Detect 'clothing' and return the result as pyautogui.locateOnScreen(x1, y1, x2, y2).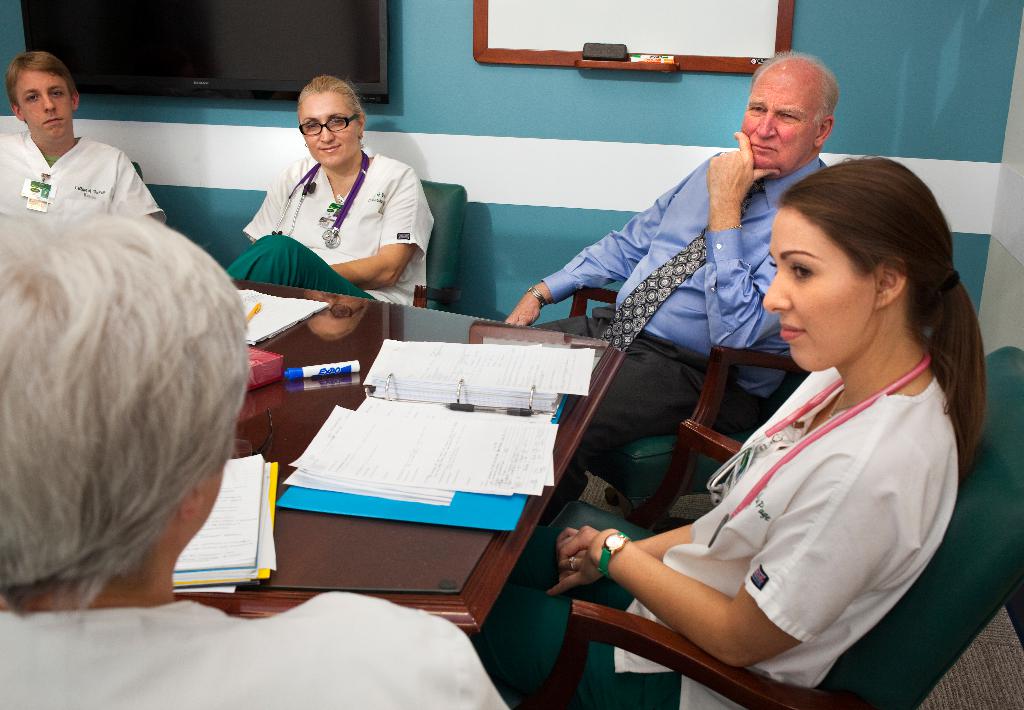
pyautogui.locateOnScreen(224, 142, 435, 306).
